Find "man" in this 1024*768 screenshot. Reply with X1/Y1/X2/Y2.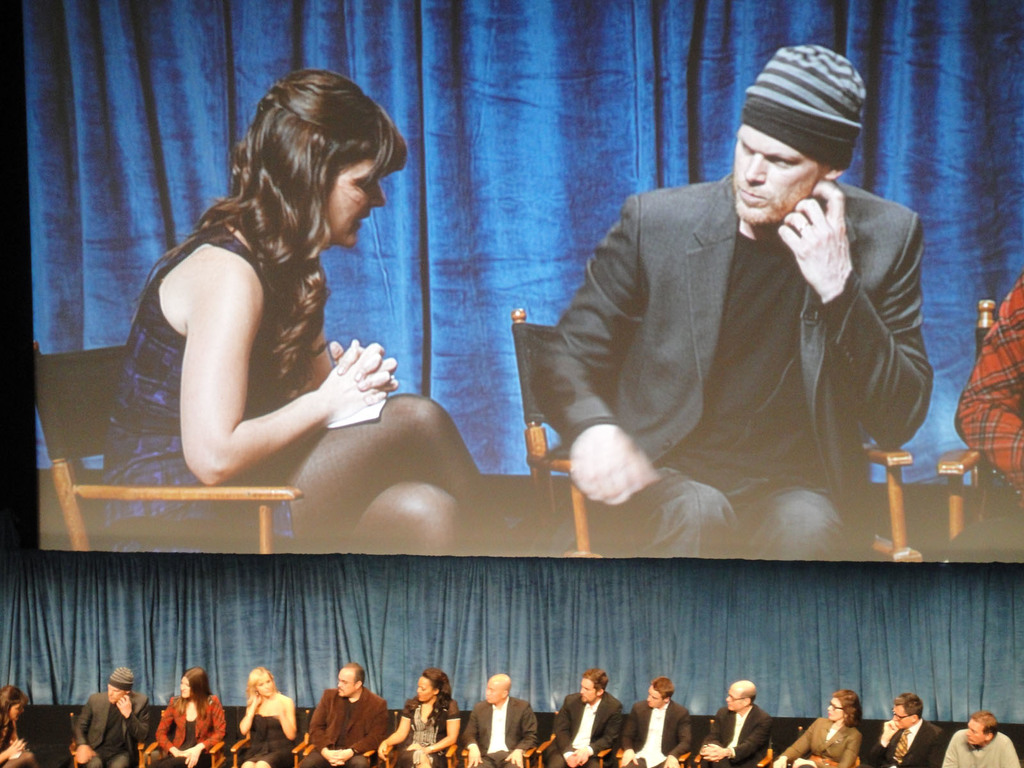
546/668/634/767.
